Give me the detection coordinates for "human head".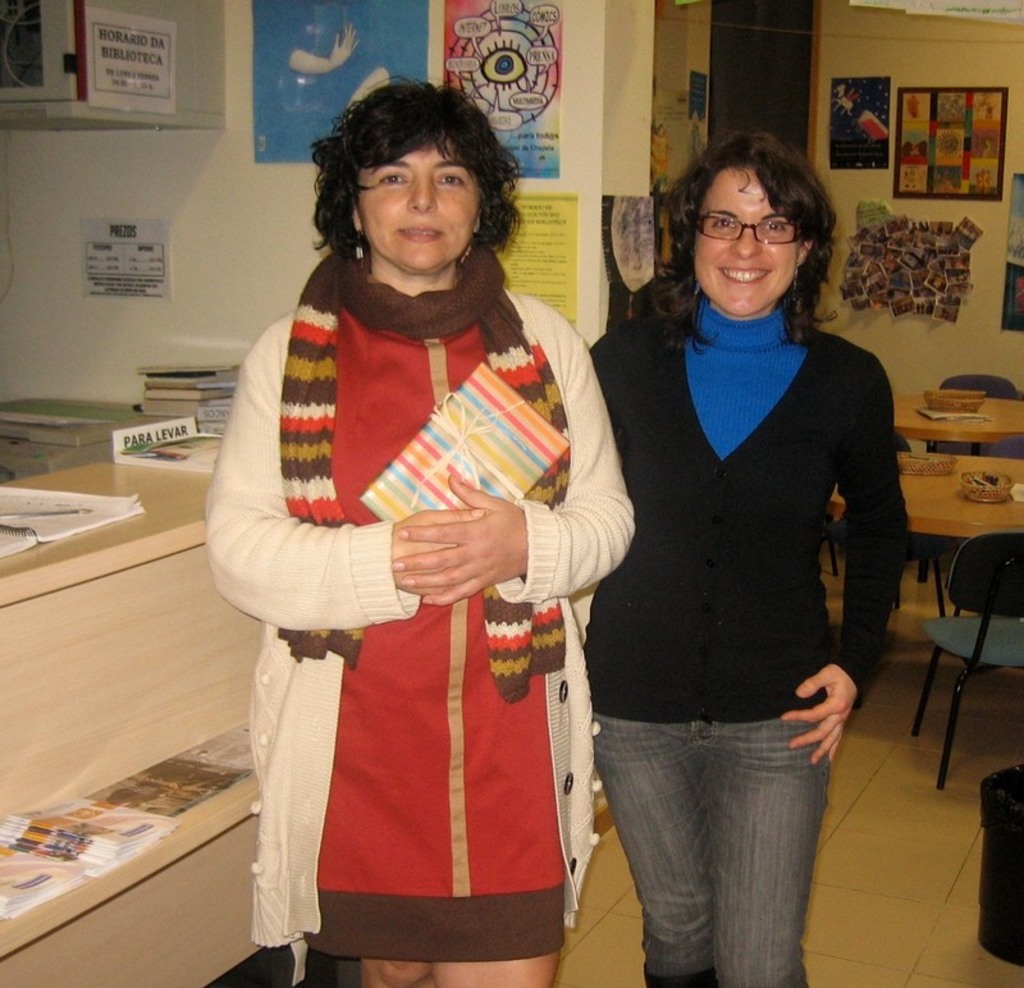
[657, 131, 838, 314].
